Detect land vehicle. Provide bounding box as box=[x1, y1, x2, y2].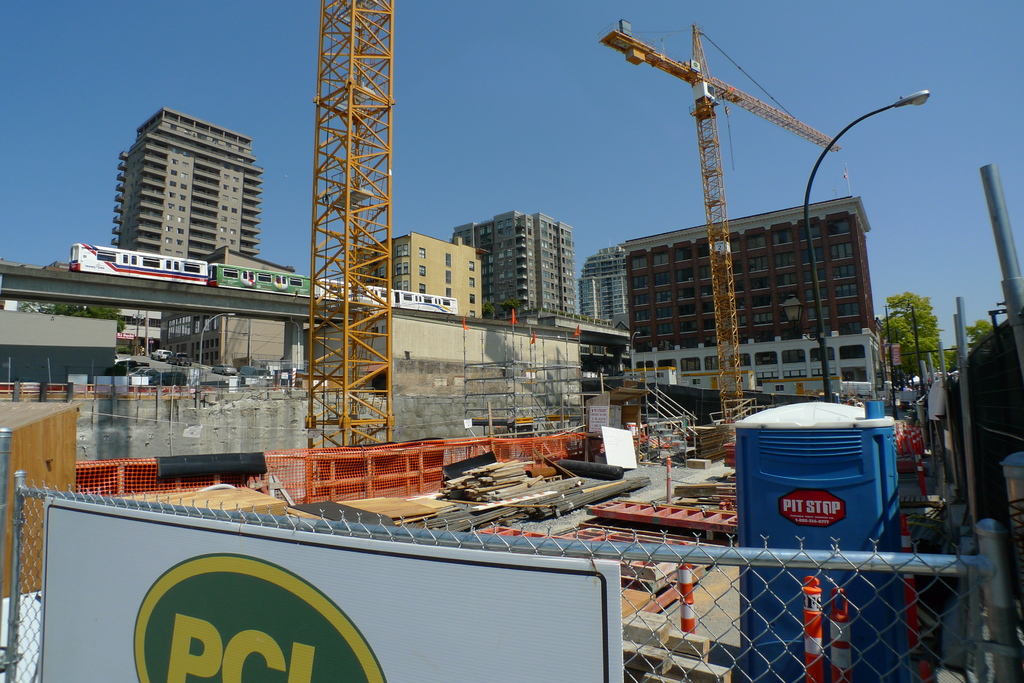
box=[164, 355, 192, 362].
